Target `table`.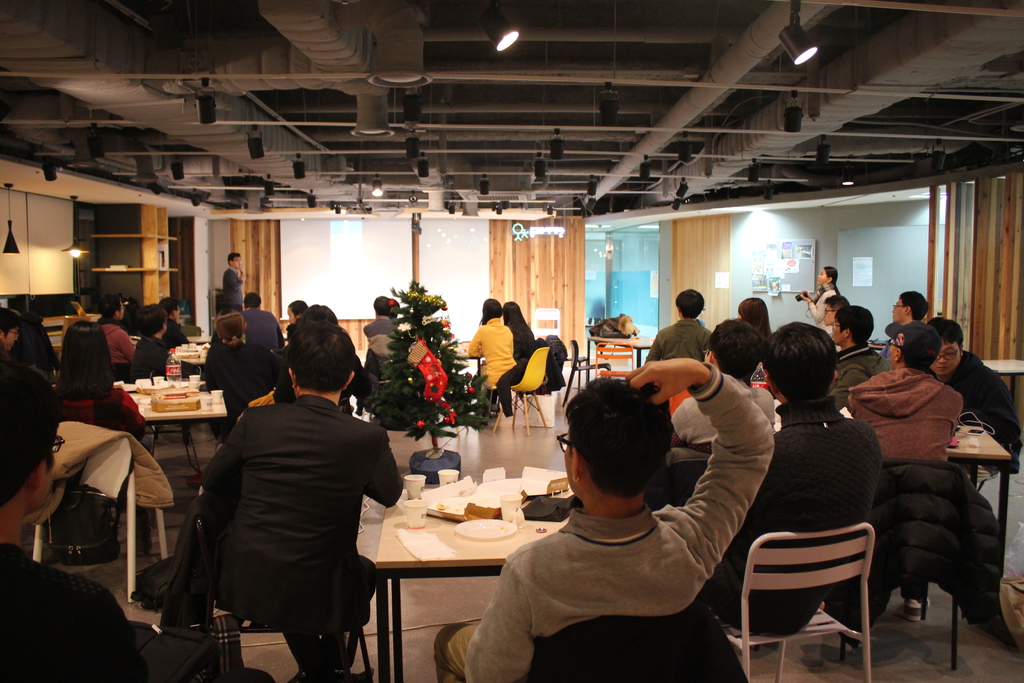
Target region: 453, 340, 479, 377.
